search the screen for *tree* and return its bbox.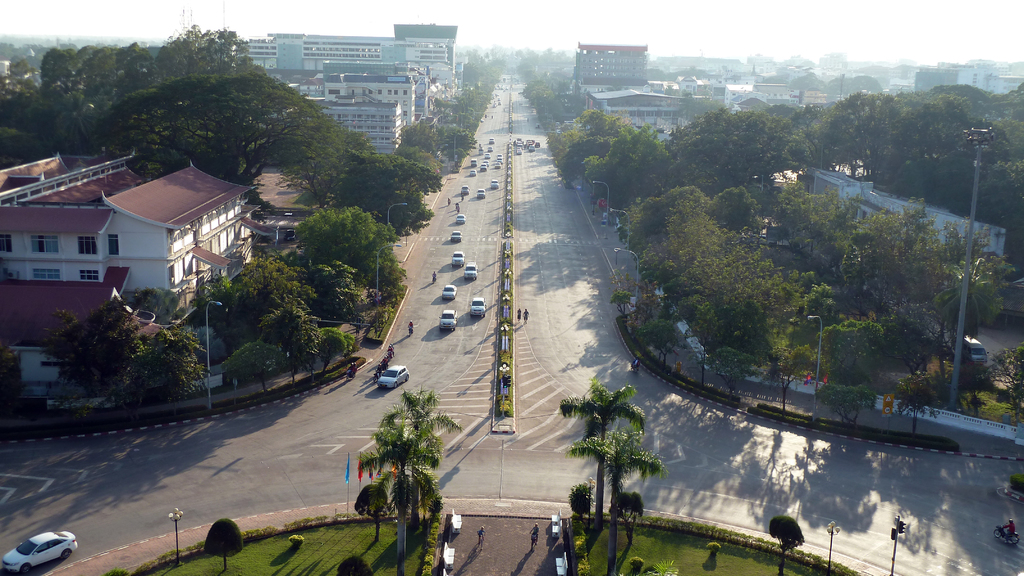
Found: [left=353, top=483, right=390, bottom=538].
